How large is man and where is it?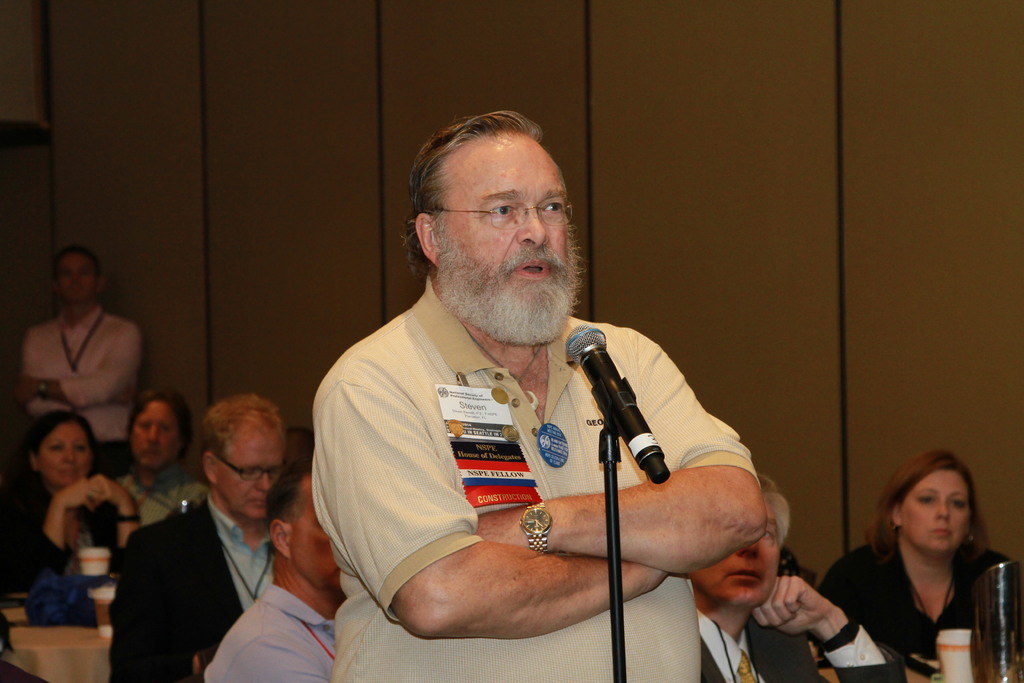
Bounding box: (left=288, top=124, right=795, bottom=666).
